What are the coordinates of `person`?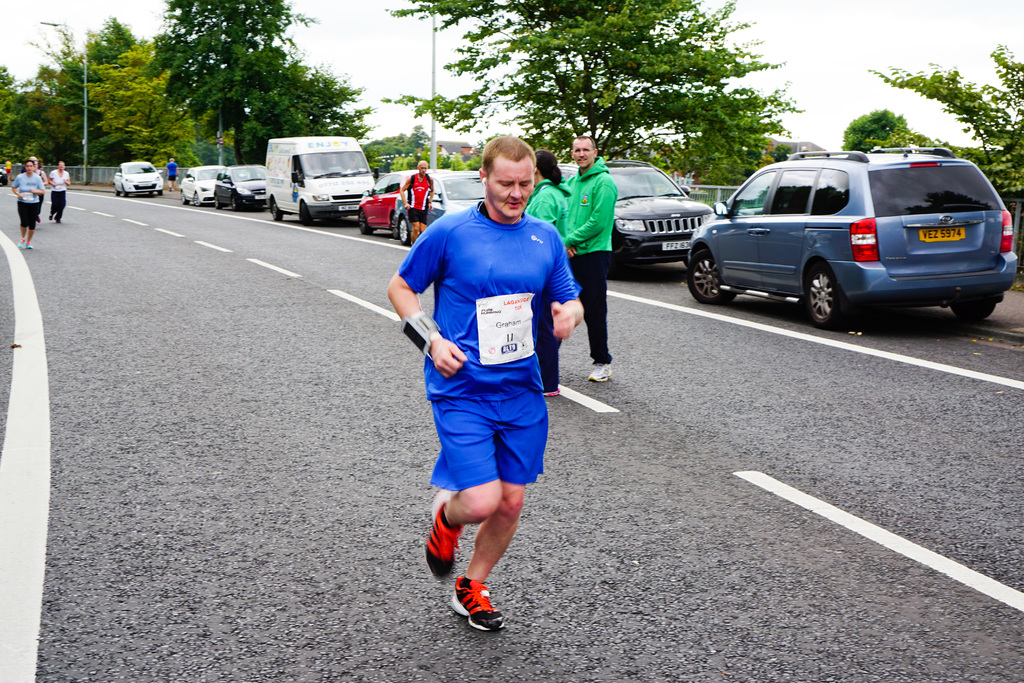
13:160:53:242.
